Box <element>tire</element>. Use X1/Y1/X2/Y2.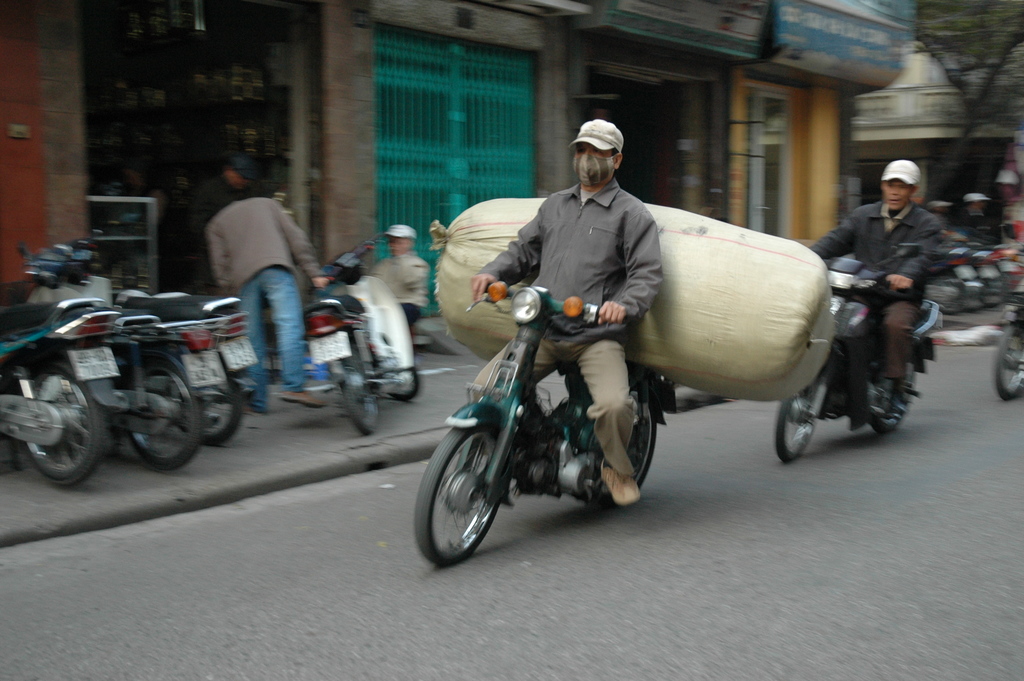
415/426/499/562.
